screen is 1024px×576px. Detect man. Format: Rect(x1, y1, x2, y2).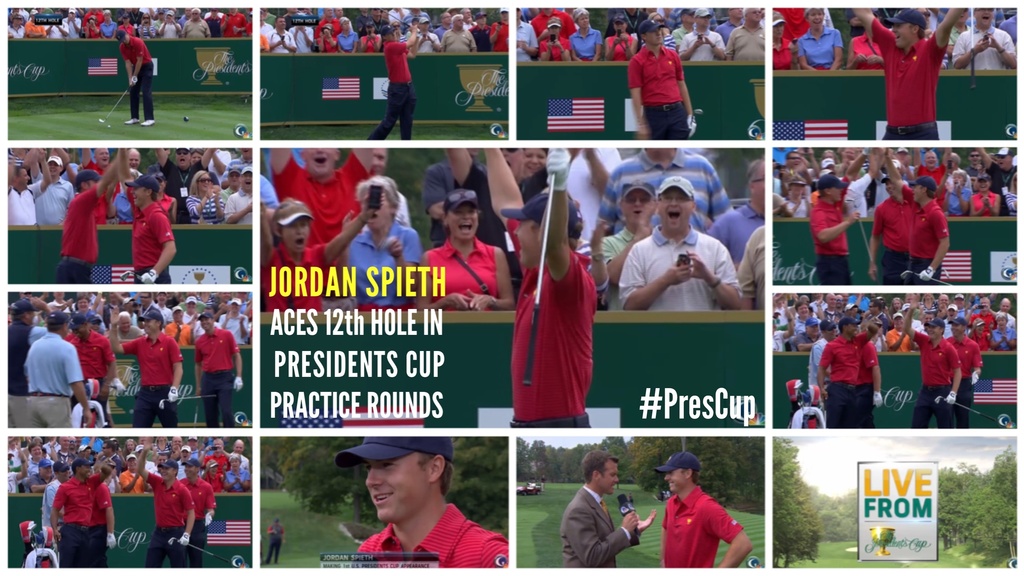
Rect(29, 311, 93, 429).
